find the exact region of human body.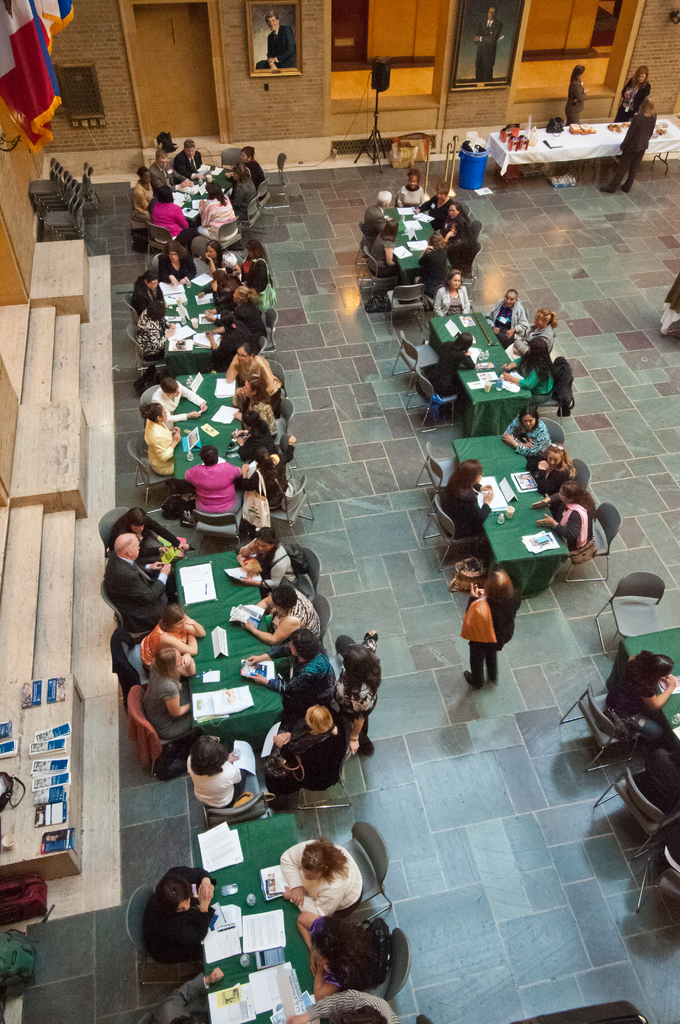
Exact region: bbox(142, 400, 182, 477).
